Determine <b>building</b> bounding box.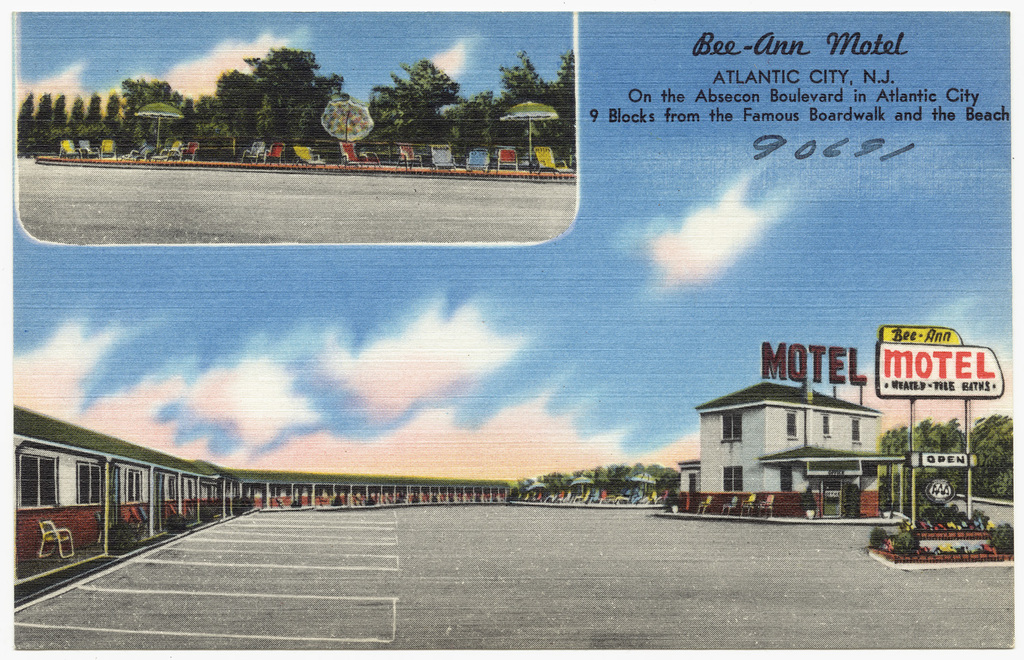
Determined: 11,399,509,564.
